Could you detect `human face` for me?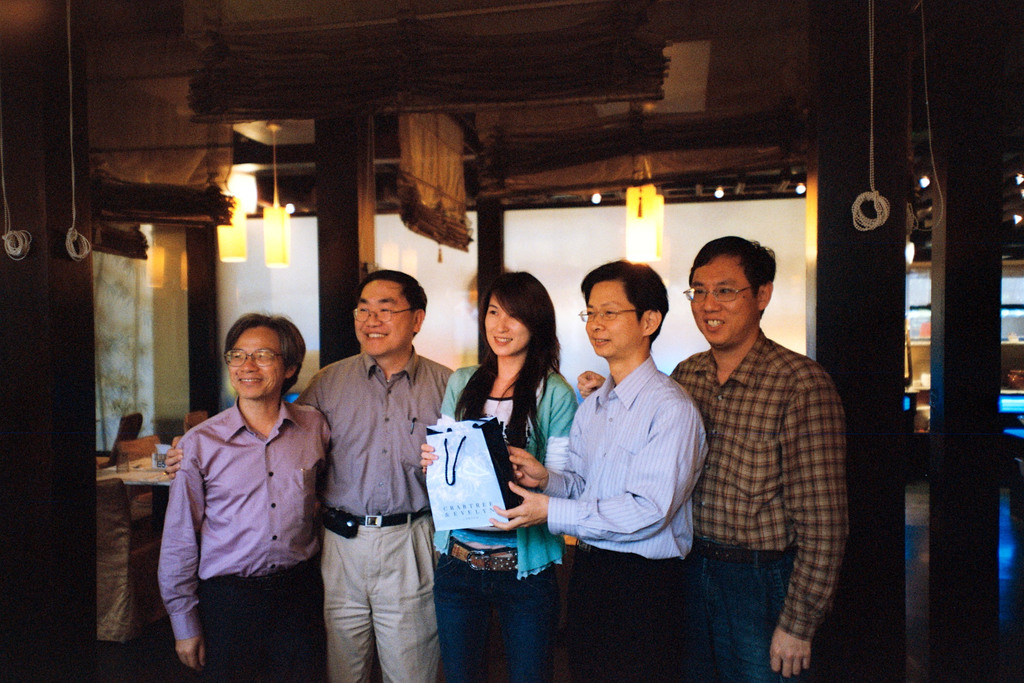
Detection result: BBox(354, 278, 413, 358).
